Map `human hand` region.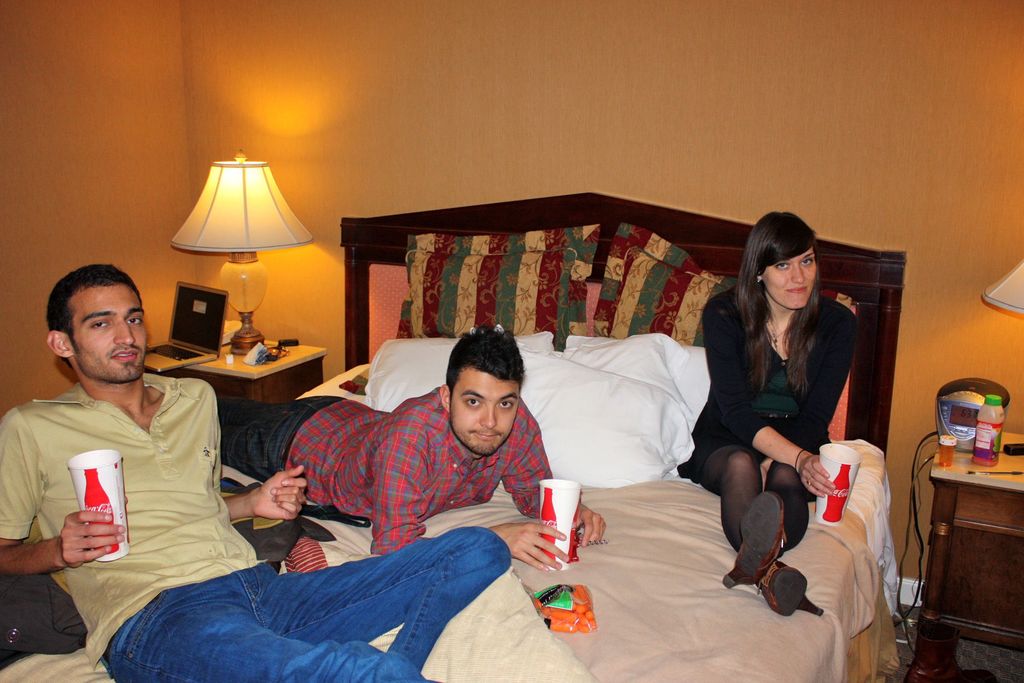
Mapped to [left=572, top=500, right=607, bottom=547].
